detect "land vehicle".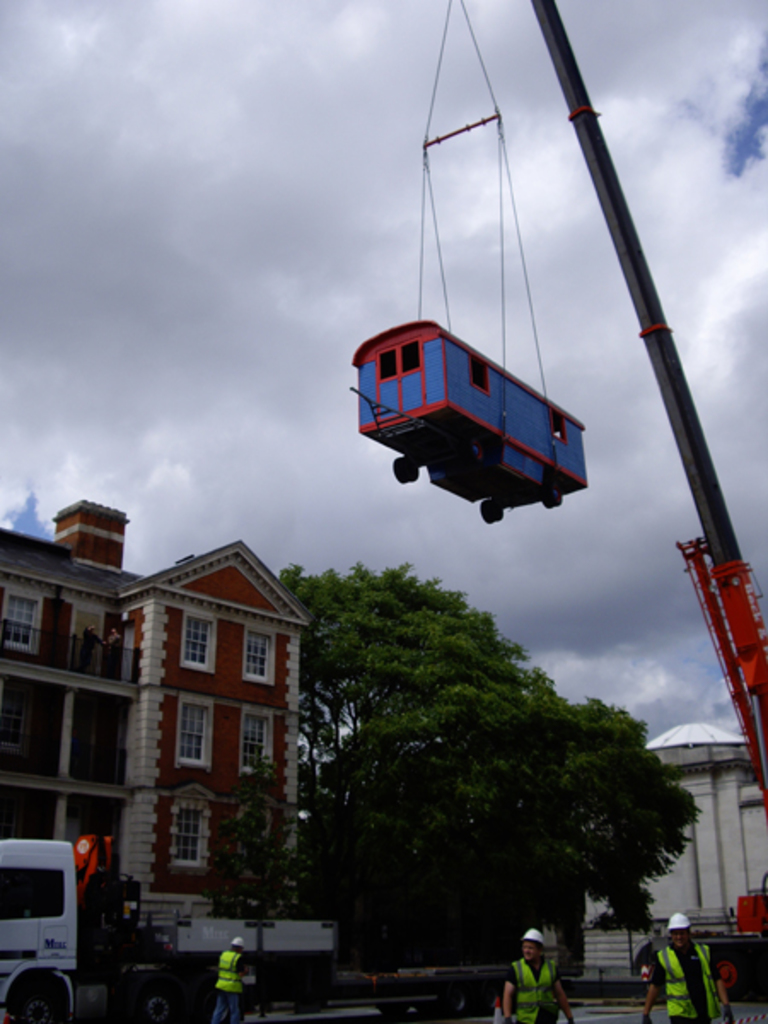
Detected at 345 319 585 529.
